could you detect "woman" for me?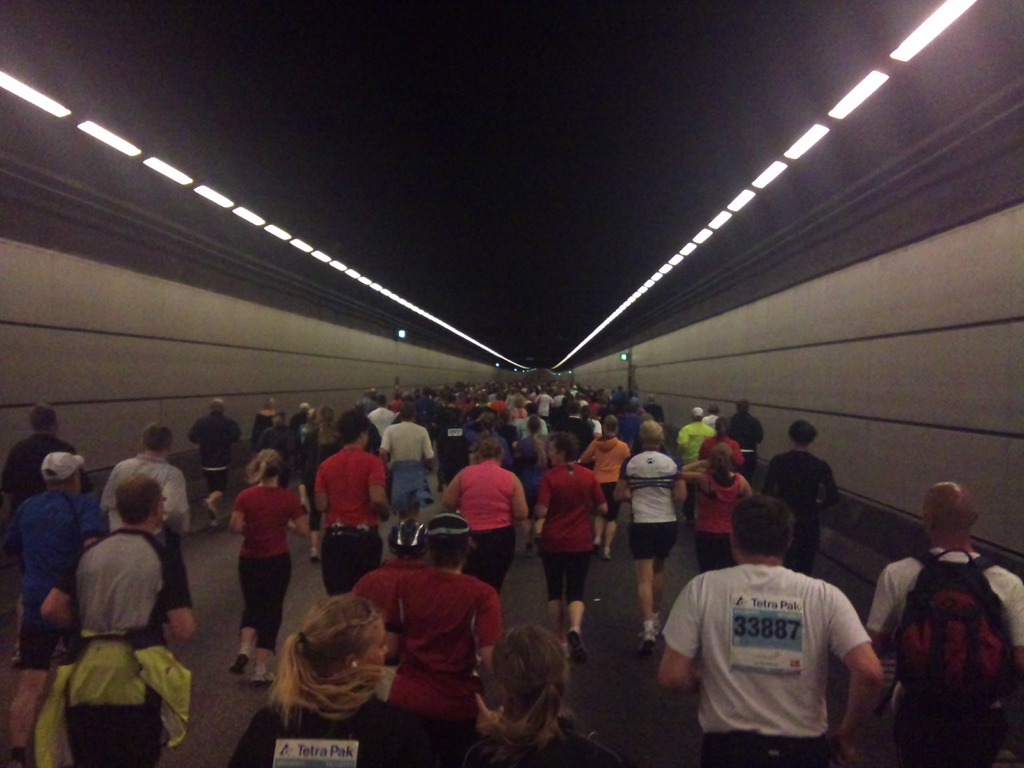
Detection result: 225/447/308/682.
